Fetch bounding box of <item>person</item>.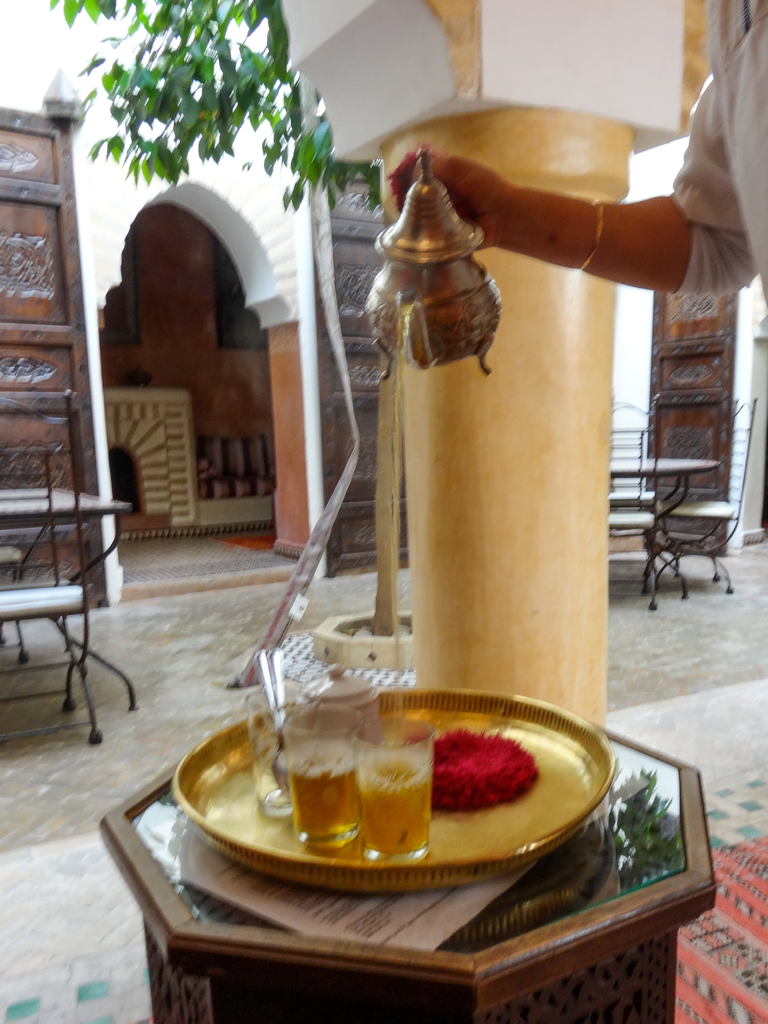
Bbox: bbox=[381, 0, 767, 332].
